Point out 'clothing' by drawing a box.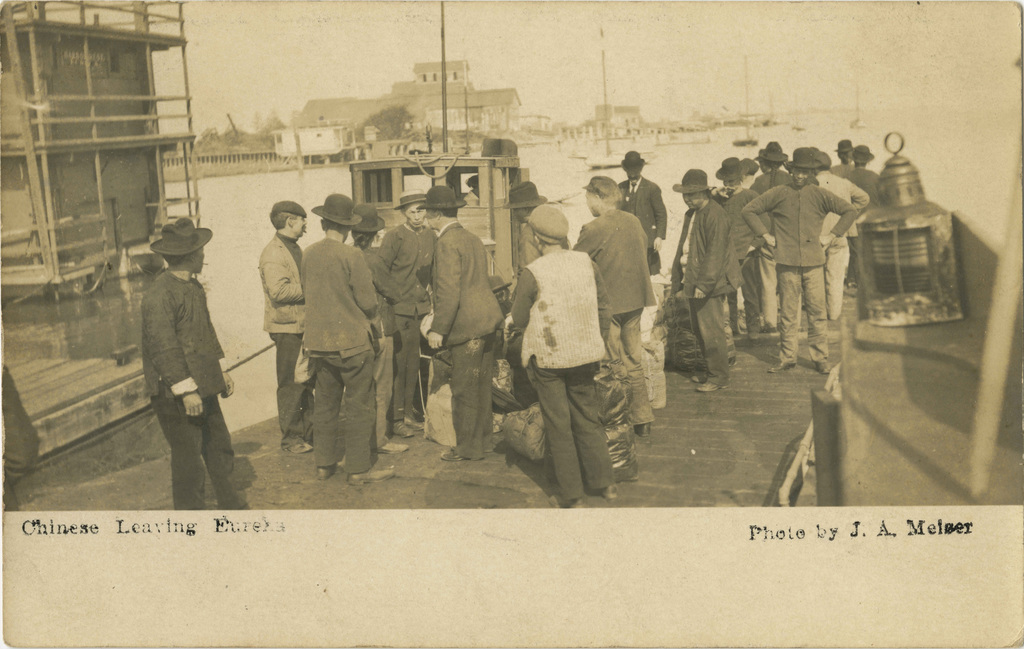
detection(294, 229, 386, 474).
